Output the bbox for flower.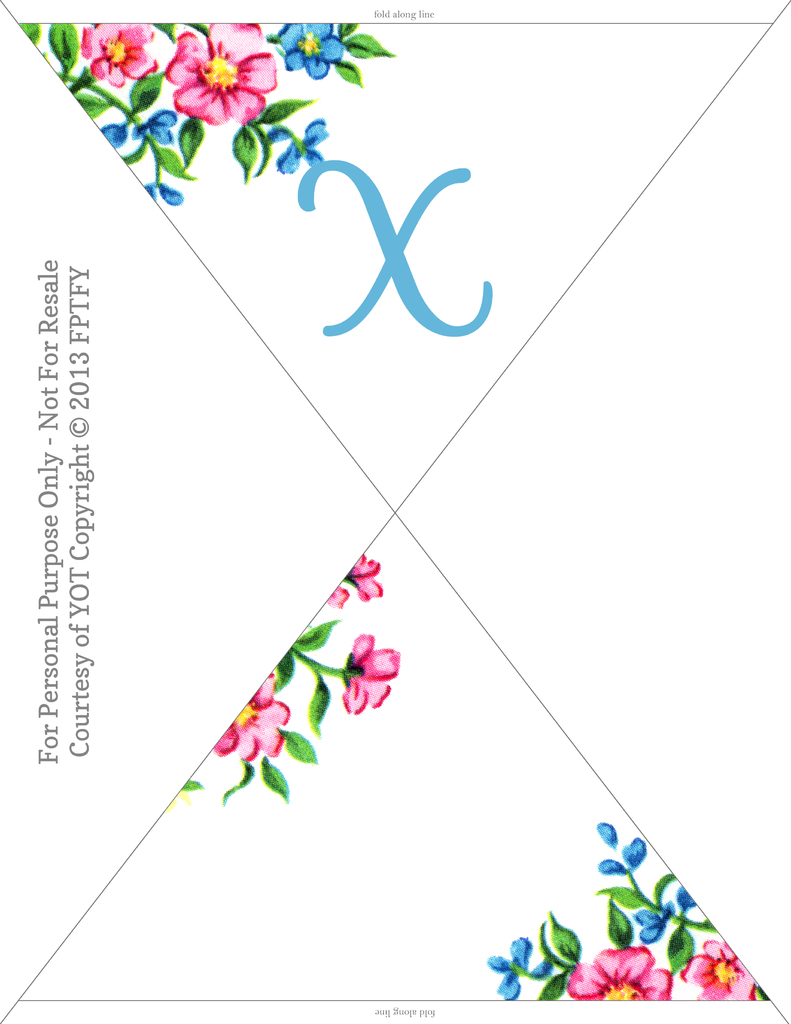
145, 24, 289, 124.
